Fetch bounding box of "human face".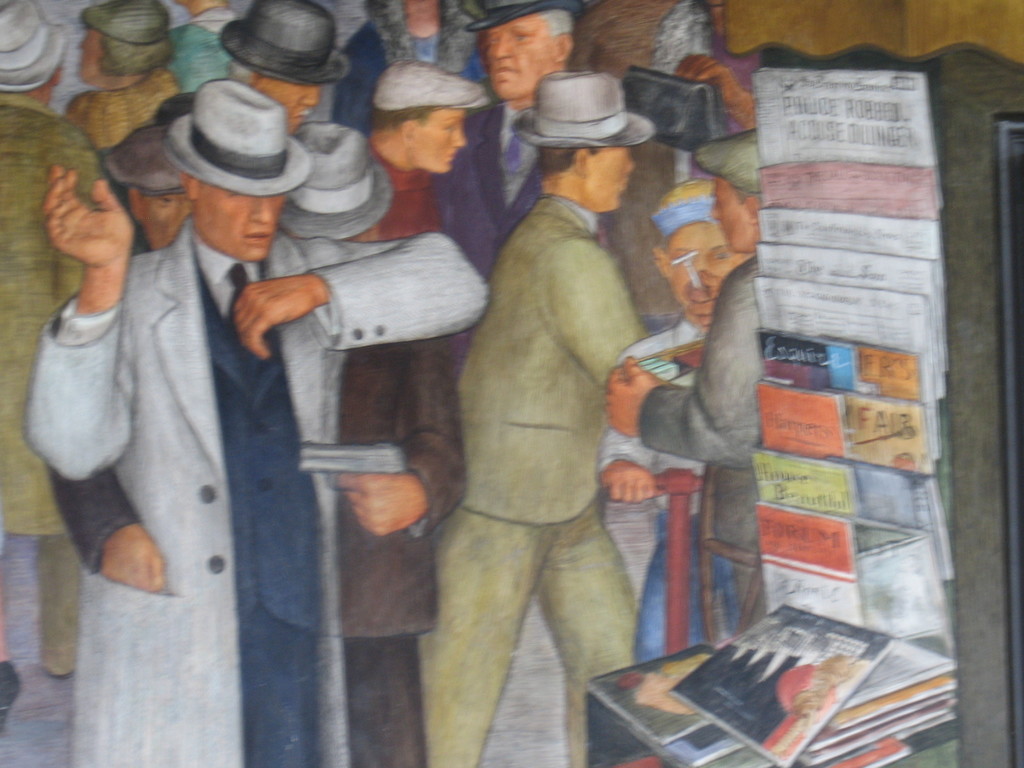
Bbox: (left=712, top=179, right=751, bottom=259).
